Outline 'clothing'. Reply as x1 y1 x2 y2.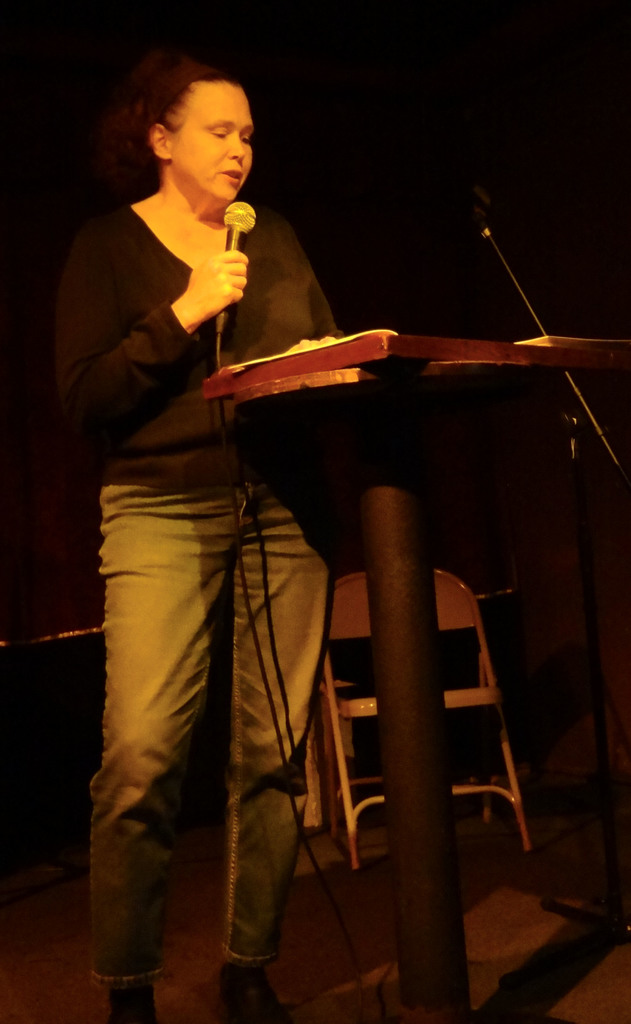
69 102 409 959.
